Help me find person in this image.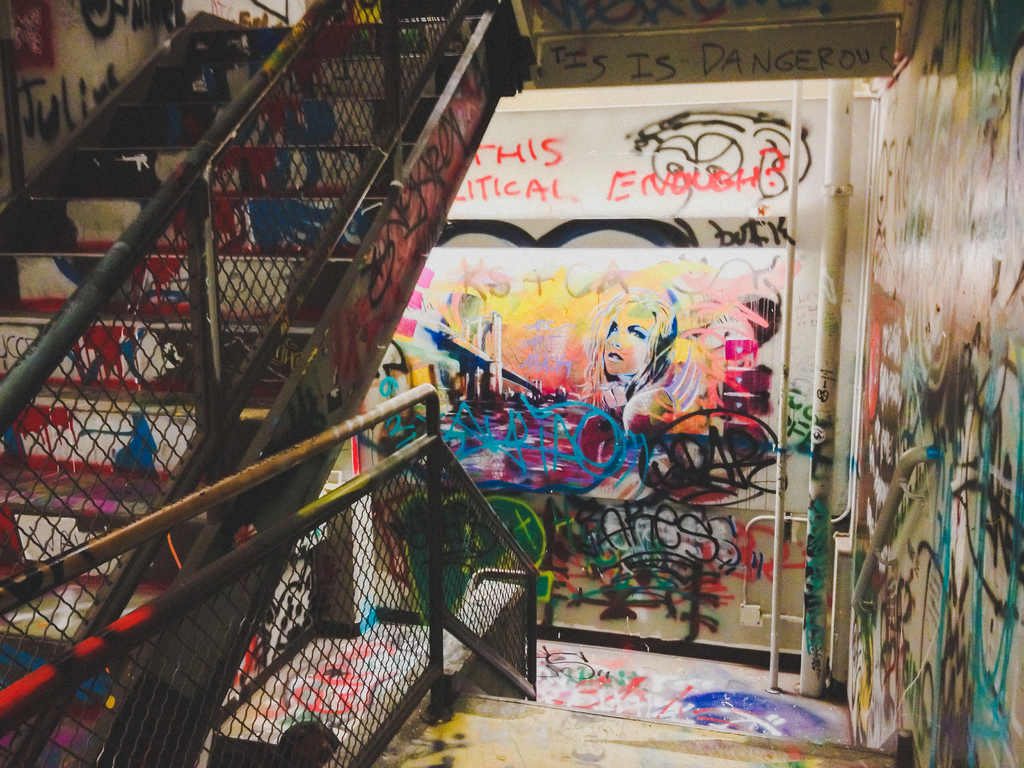
Found it: 573,290,682,441.
